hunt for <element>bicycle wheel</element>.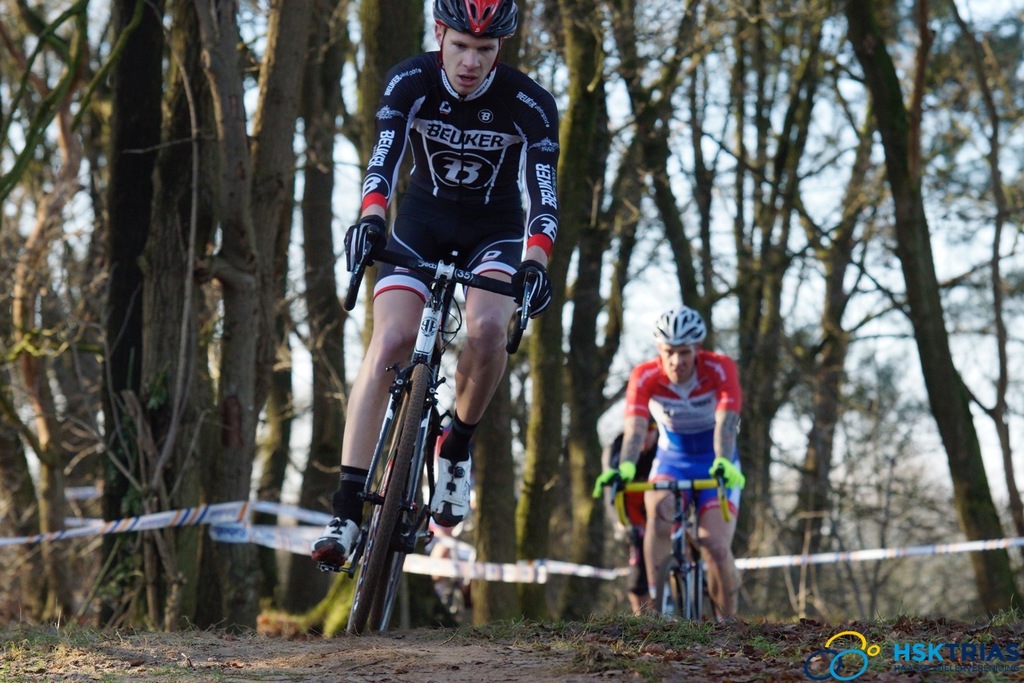
Hunted down at BBox(369, 447, 429, 632).
